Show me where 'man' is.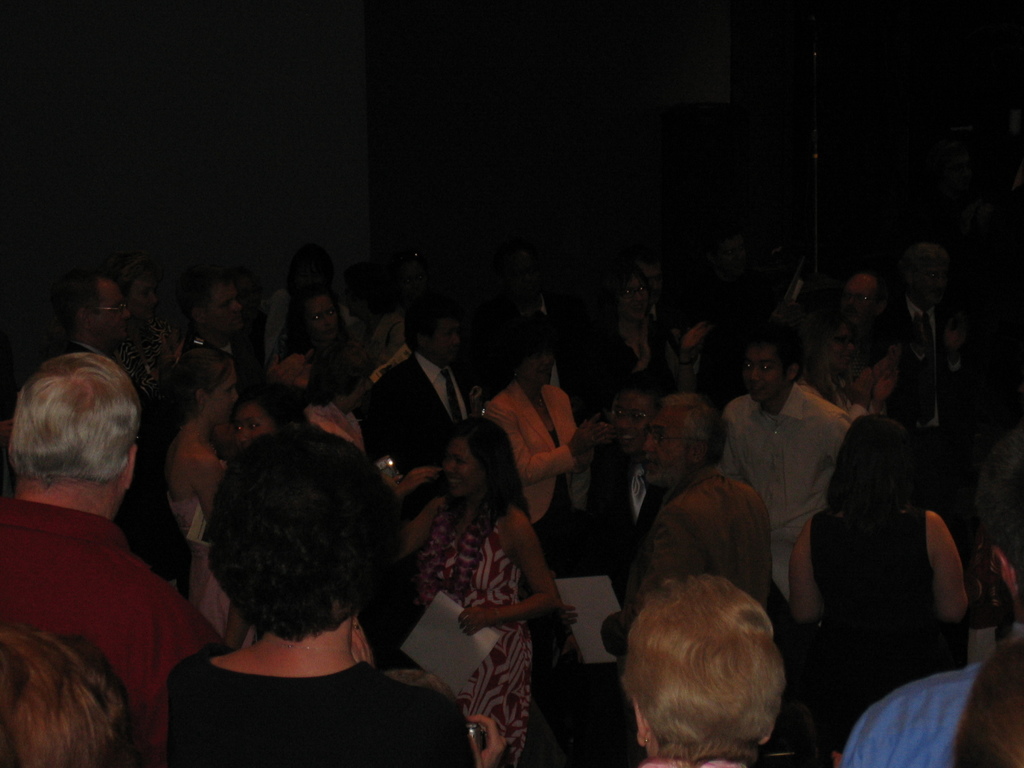
'man' is at (x1=7, y1=356, x2=218, y2=746).
